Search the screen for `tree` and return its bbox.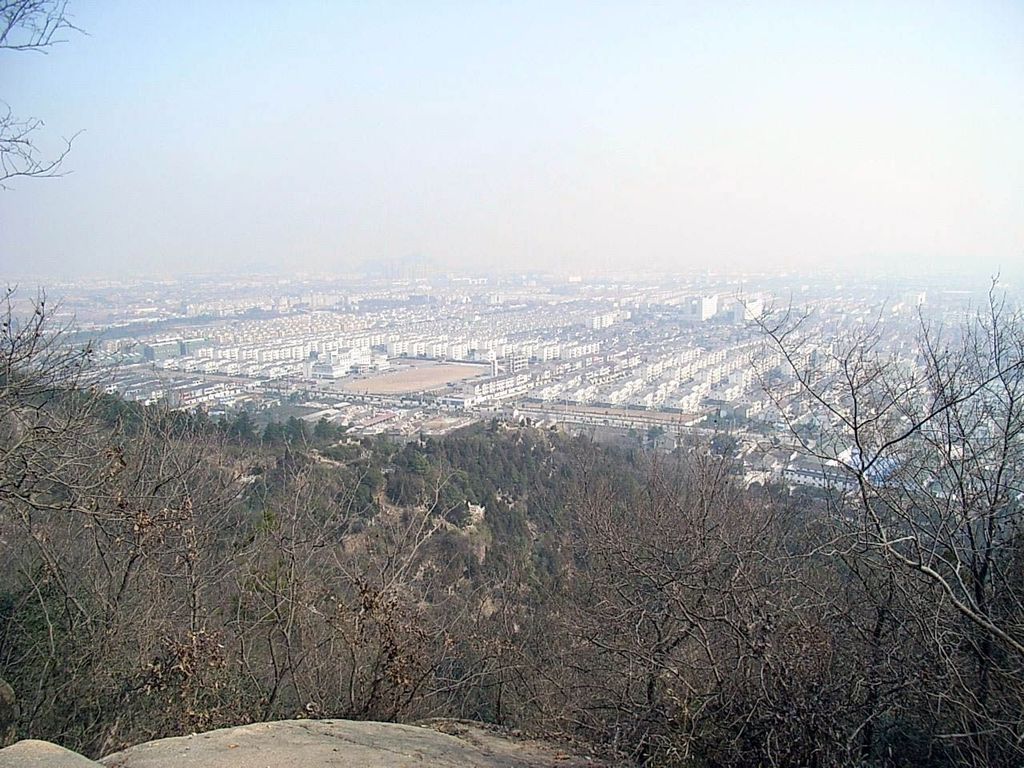
Found: left=156, top=415, right=328, bottom=754.
